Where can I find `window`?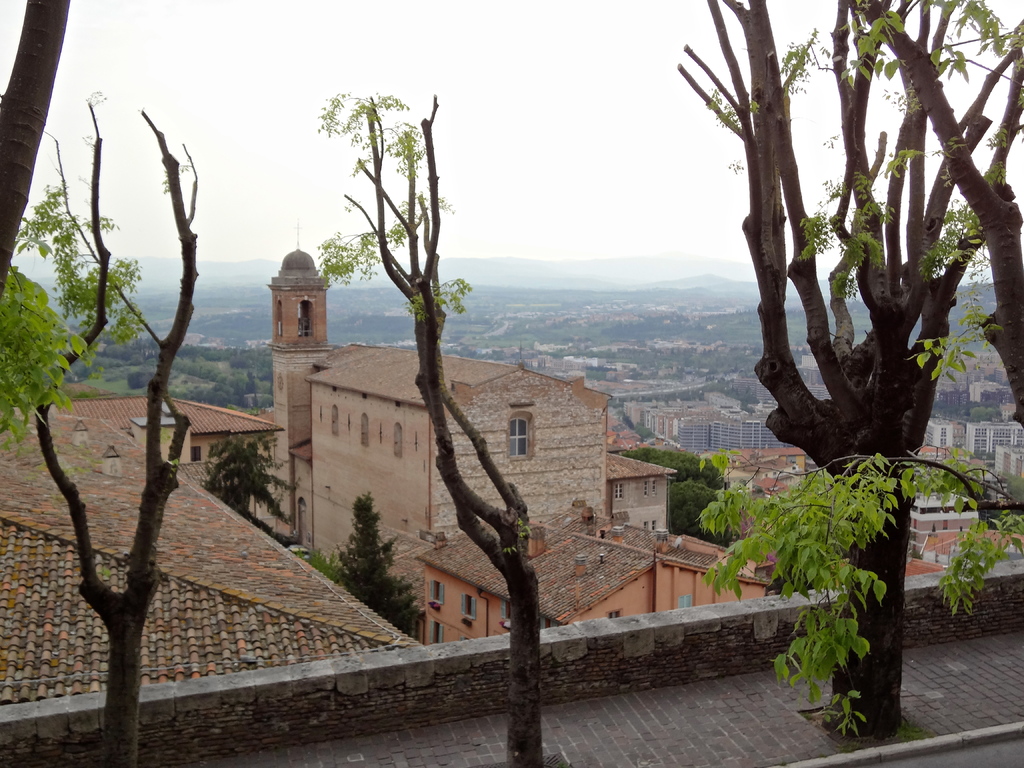
You can find it at <region>424, 575, 448, 607</region>.
